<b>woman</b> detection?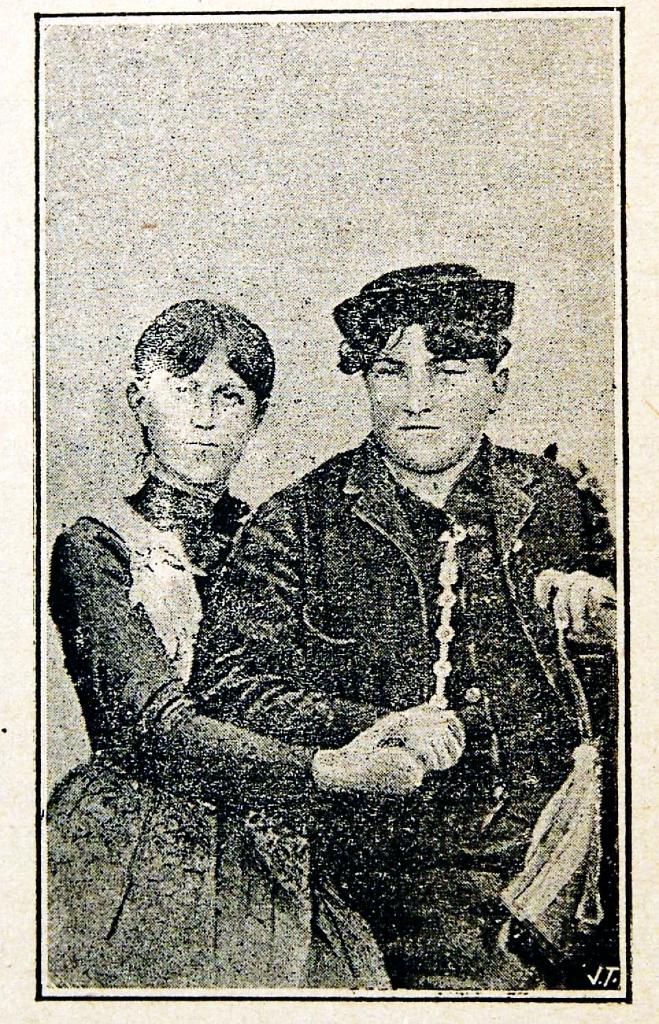
{"x1": 60, "y1": 259, "x2": 451, "y2": 982}
